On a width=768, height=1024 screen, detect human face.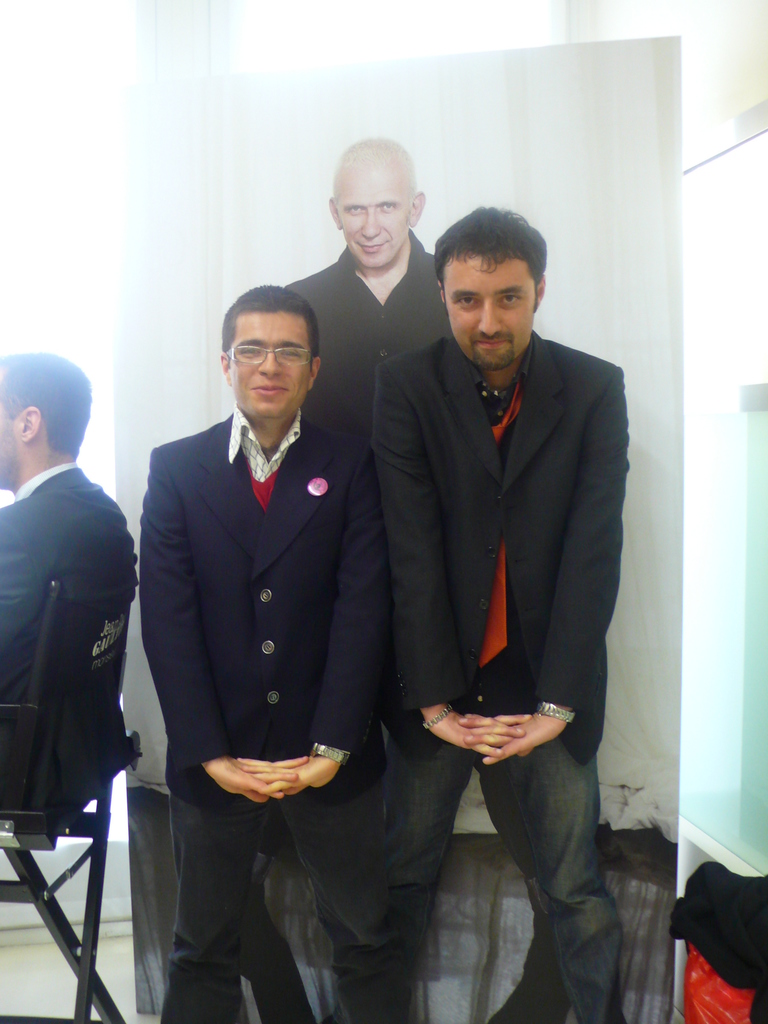
l=236, t=312, r=308, b=412.
